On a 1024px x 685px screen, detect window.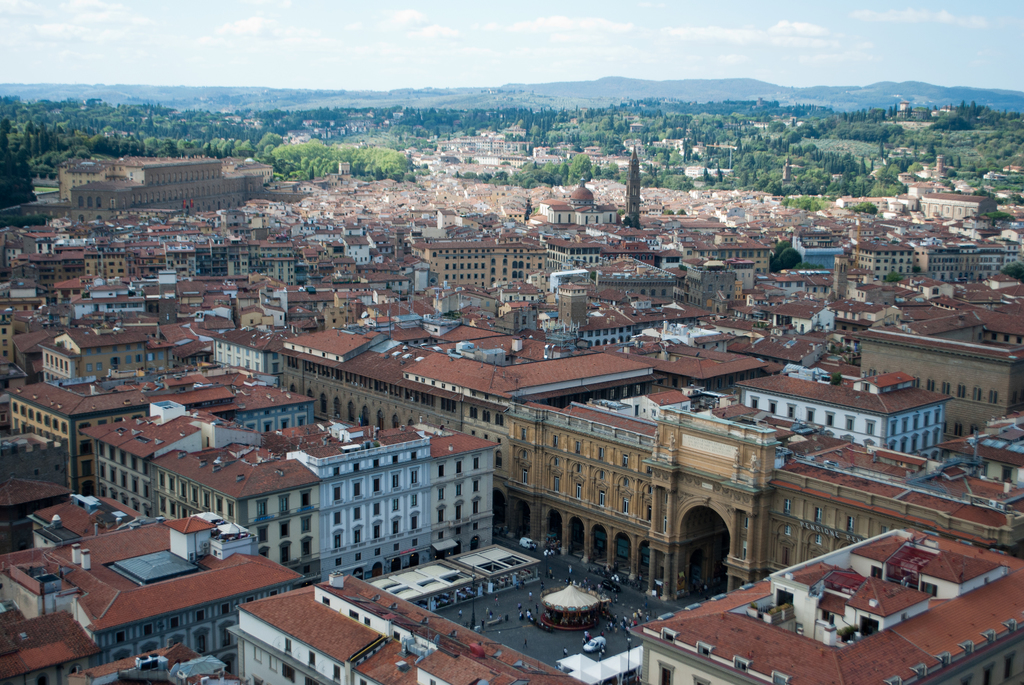
<bbox>870, 424, 871, 430</bbox>.
